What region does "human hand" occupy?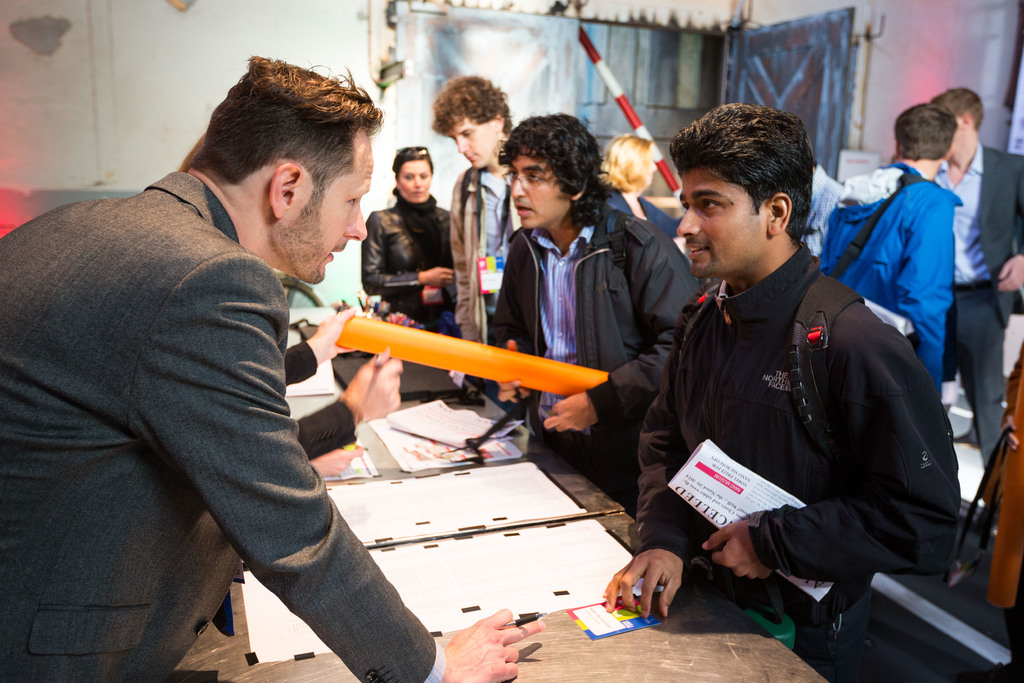
(left=620, top=554, right=698, bottom=634).
